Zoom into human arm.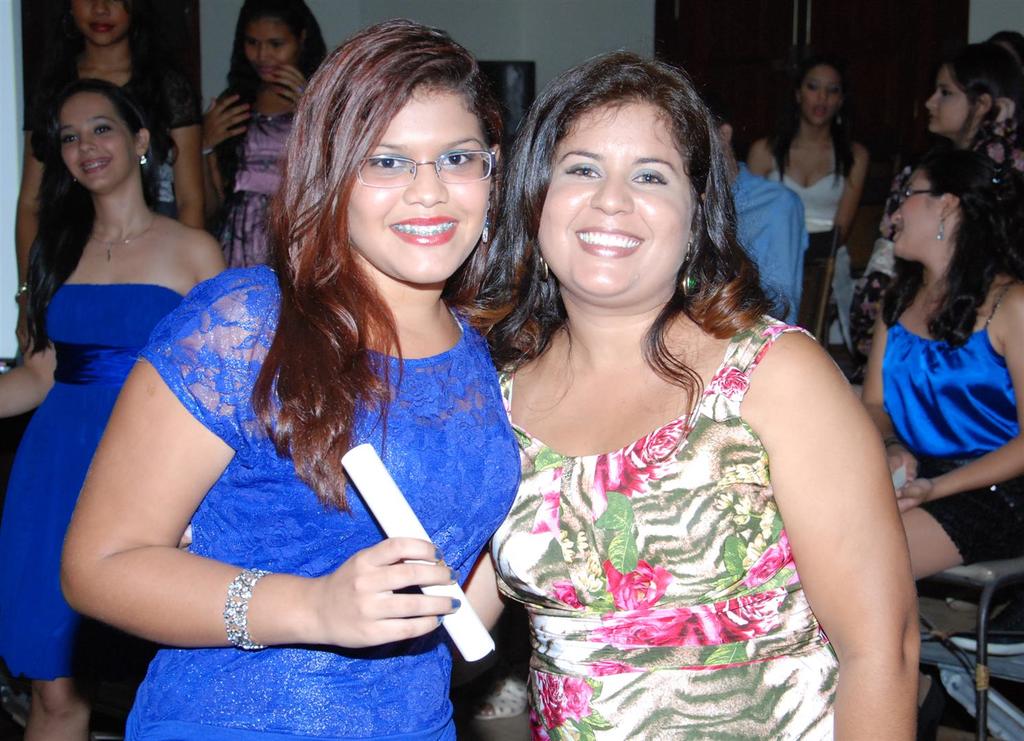
Zoom target: 752:333:917:740.
